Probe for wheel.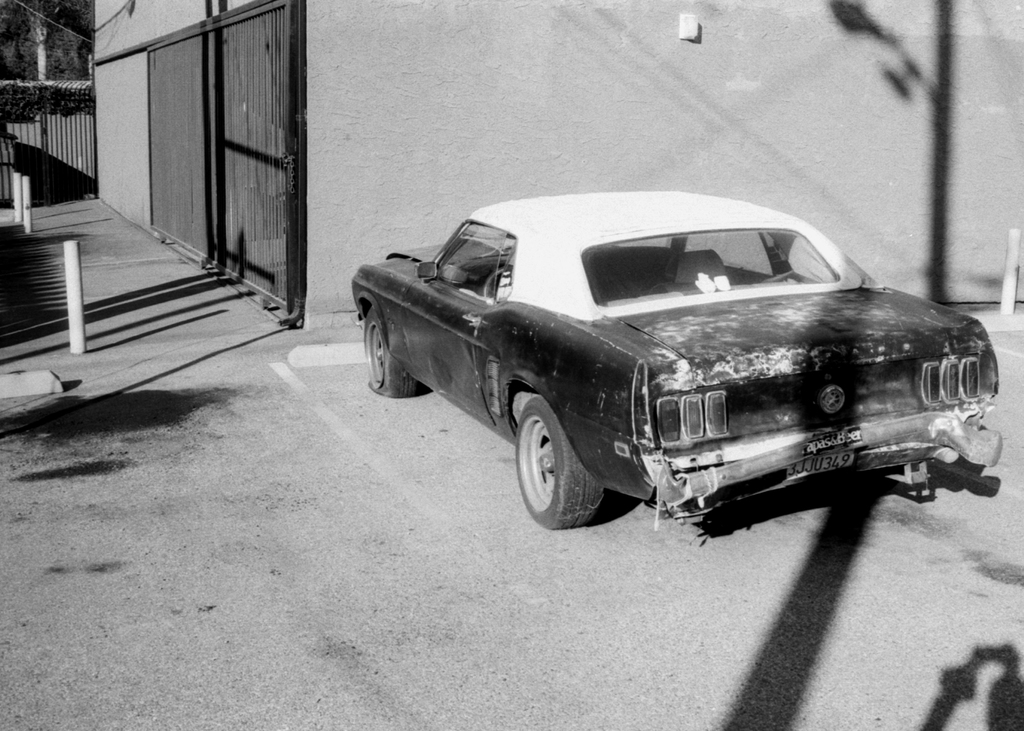
Probe result: x1=510, y1=392, x2=603, y2=529.
